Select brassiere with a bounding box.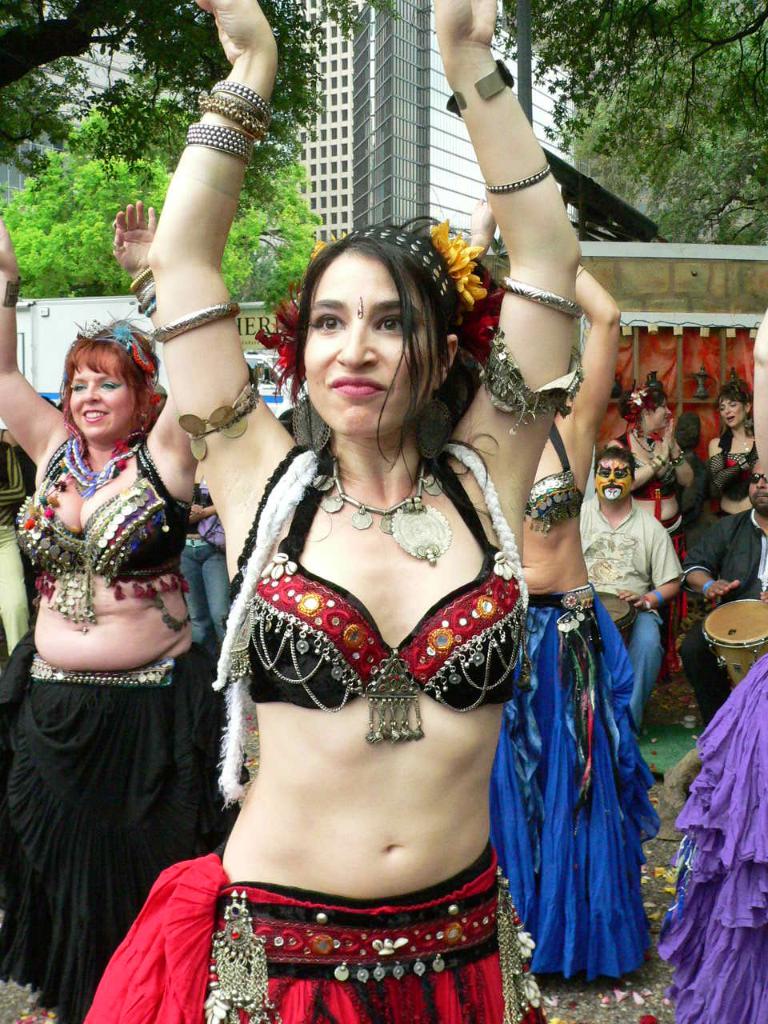
detection(710, 430, 767, 484).
